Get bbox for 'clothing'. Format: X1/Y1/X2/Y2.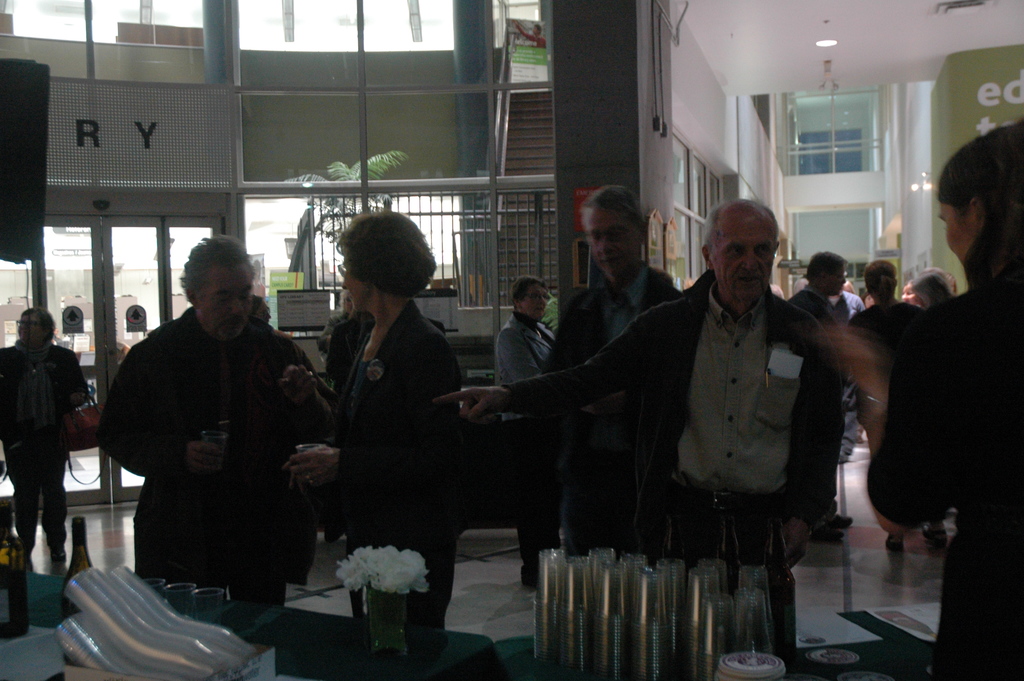
0/342/90/541.
